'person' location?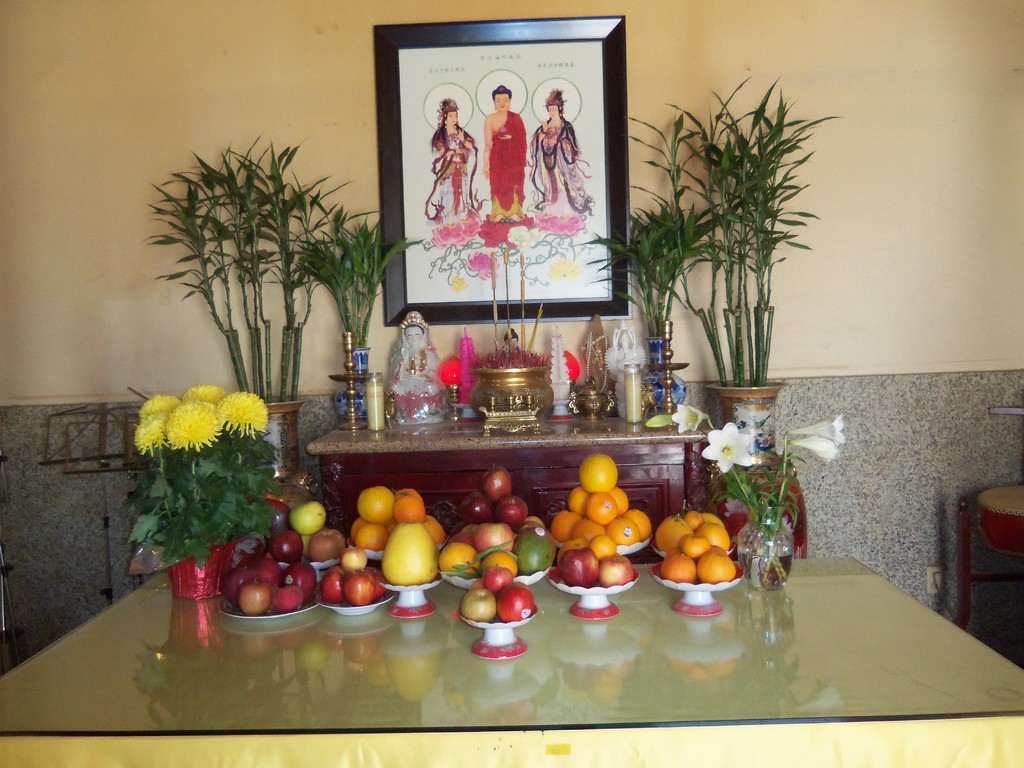
bbox=[423, 99, 476, 220]
